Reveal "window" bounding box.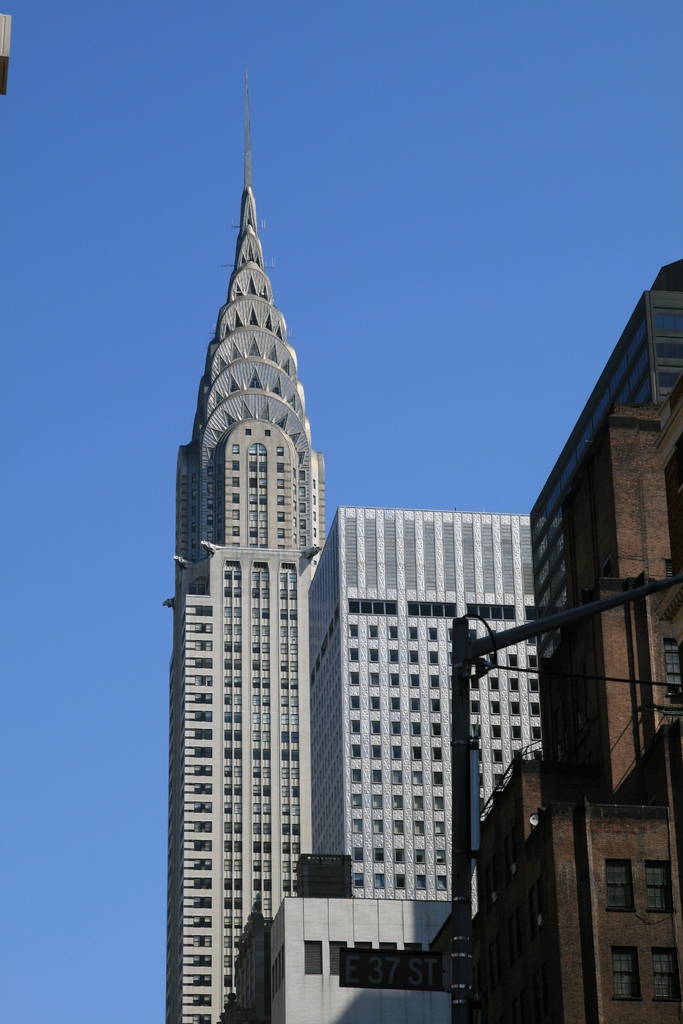
Revealed: [left=536, top=751, right=543, bottom=757].
